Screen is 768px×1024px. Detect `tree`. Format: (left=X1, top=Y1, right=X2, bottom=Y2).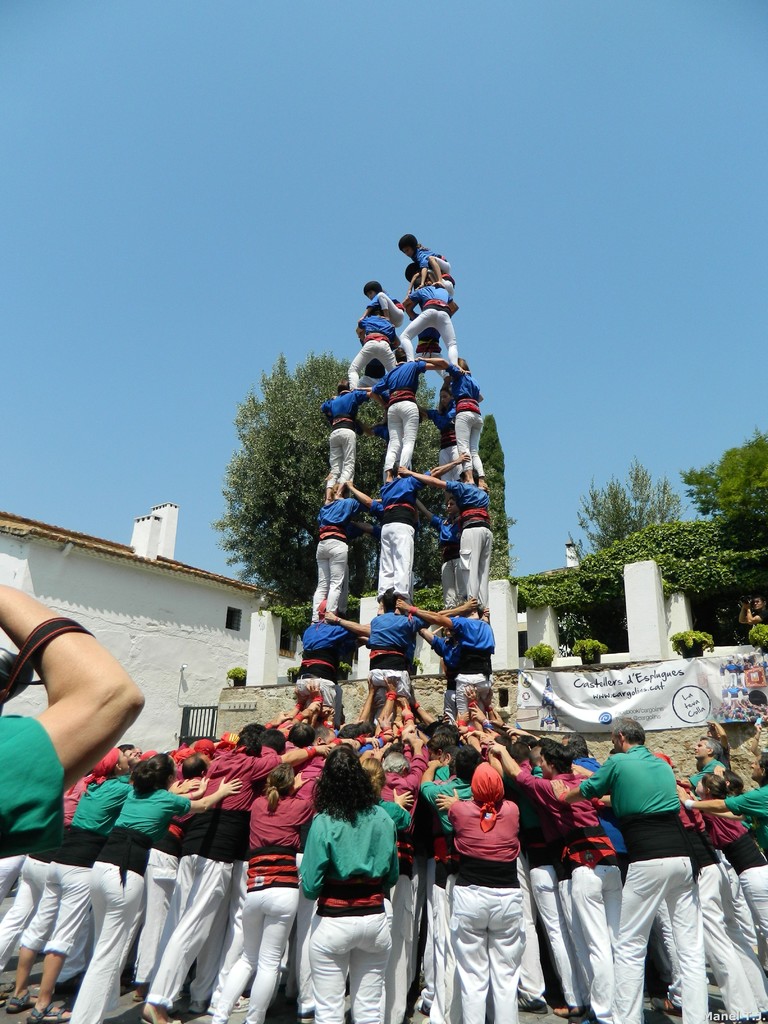
(left=476, top=409, right=512, bottom=579).
